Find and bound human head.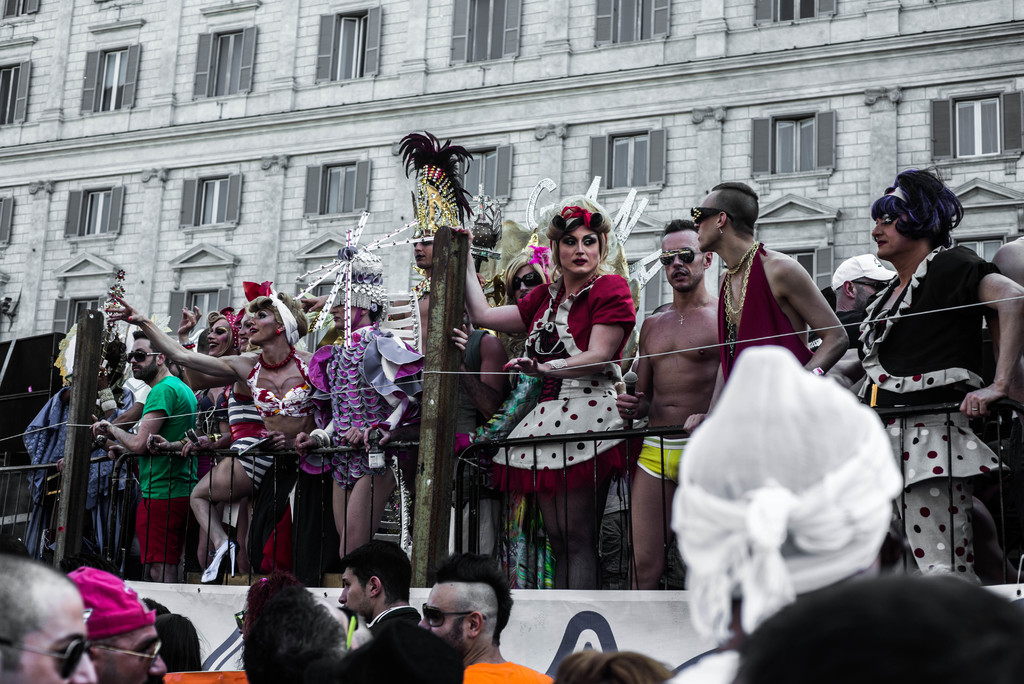
Bound: box=[413, 581, 504, 660].
